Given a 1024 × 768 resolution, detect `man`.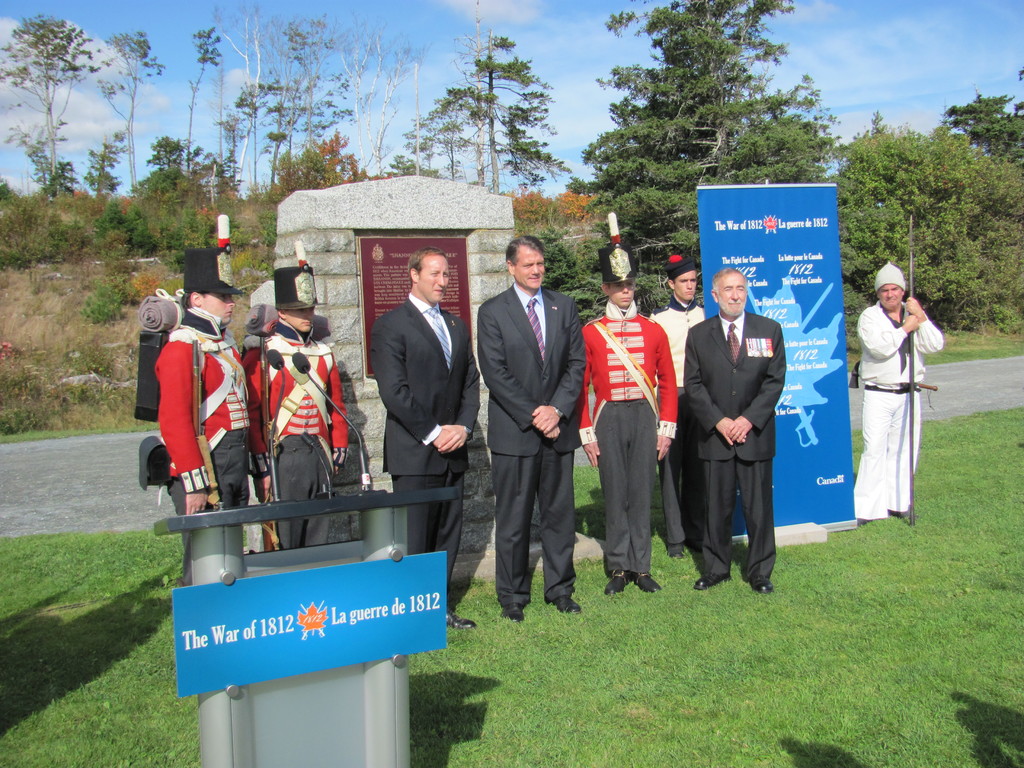
{"x1": 577, "y1": 239, "x2": 673, "y2": 592}.
